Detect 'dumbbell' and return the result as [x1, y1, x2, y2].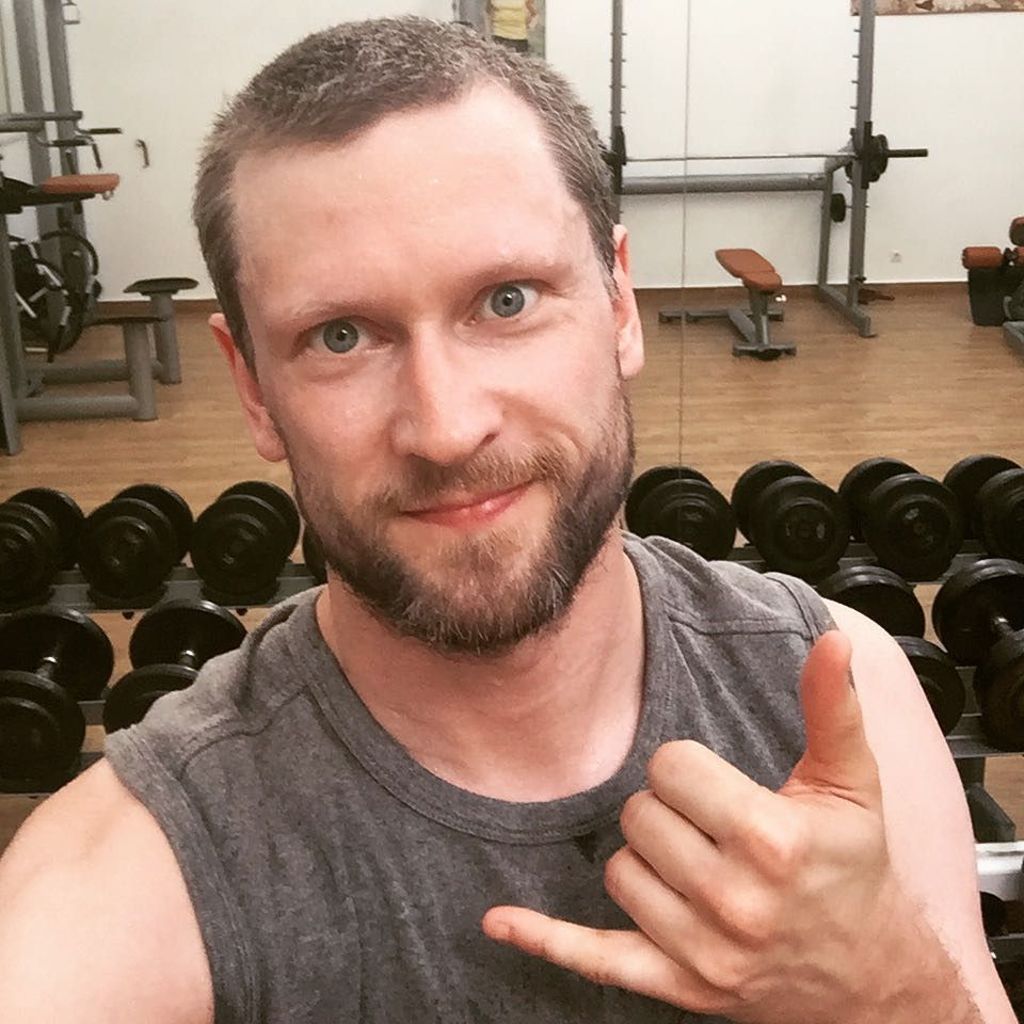
[818, 567, 966, 736].
